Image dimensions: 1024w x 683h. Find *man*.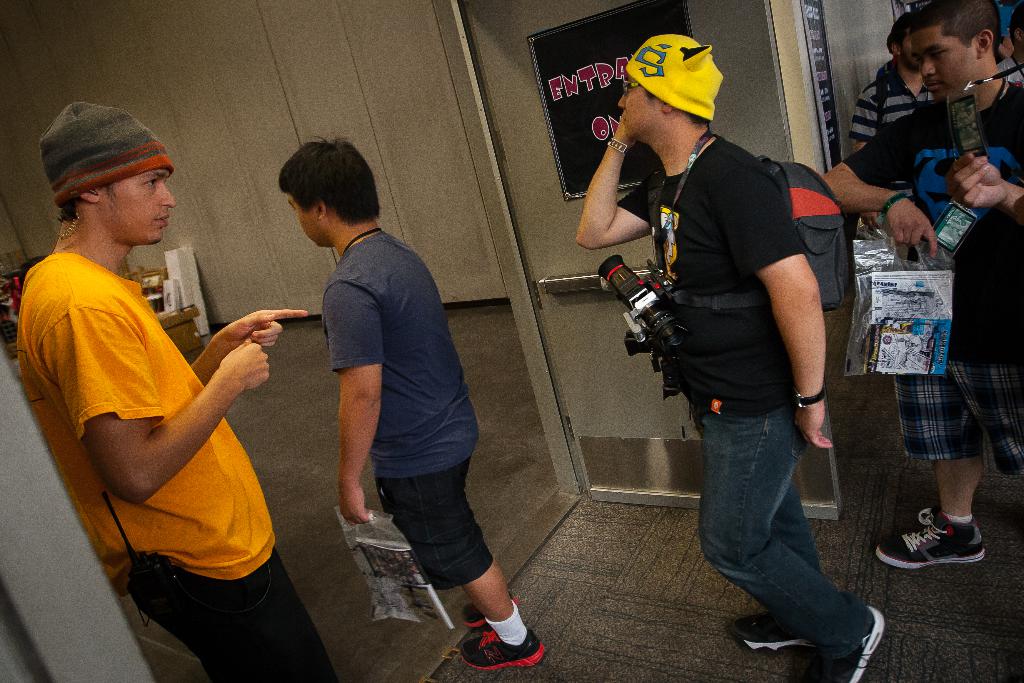
left=277, top=149, right=509, bottom=623.
